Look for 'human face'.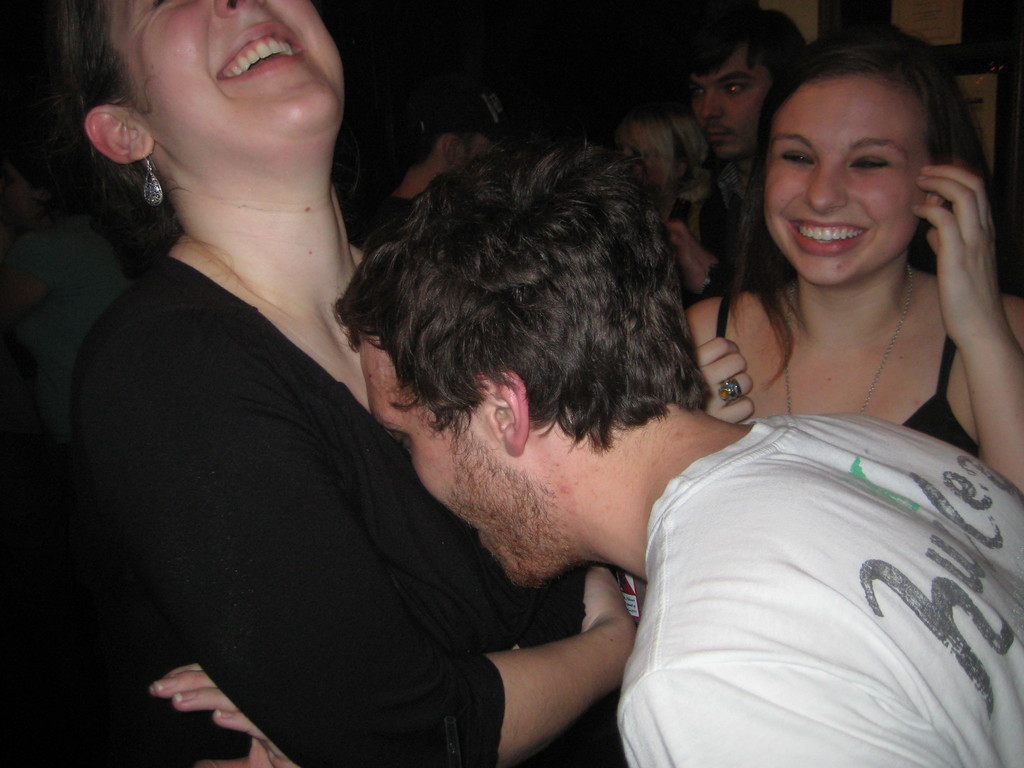
Found: box(471, 130, 491, 154).
